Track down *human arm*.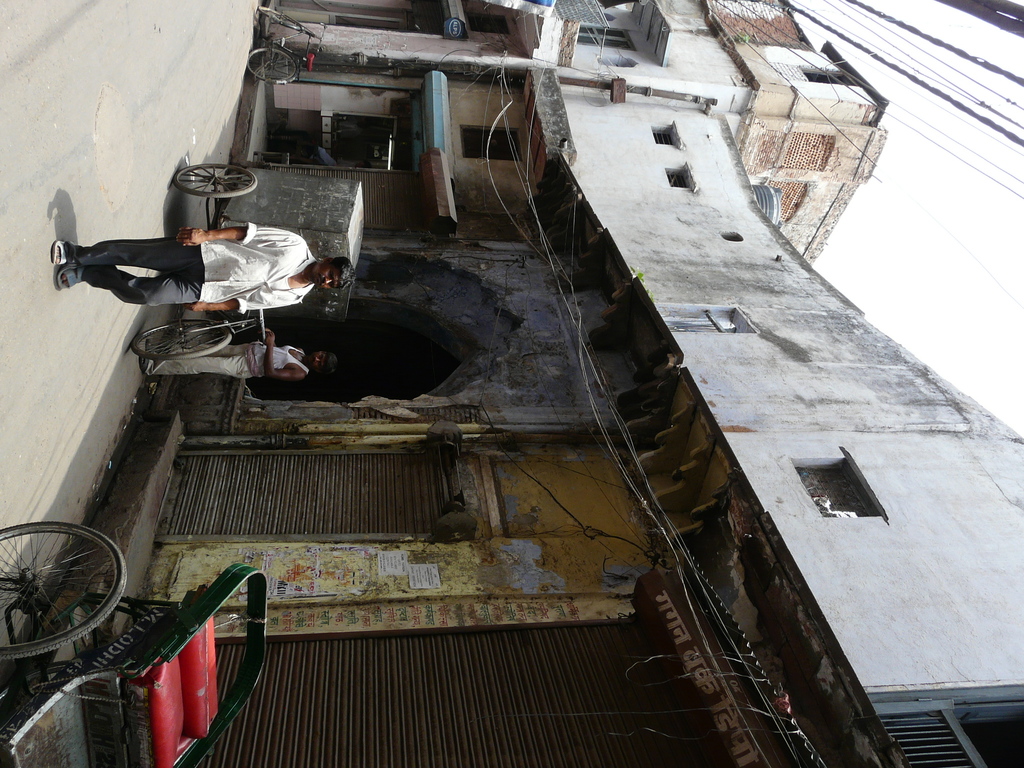
Tracked to x1=262, y1=325, x2=308, y2=383.
